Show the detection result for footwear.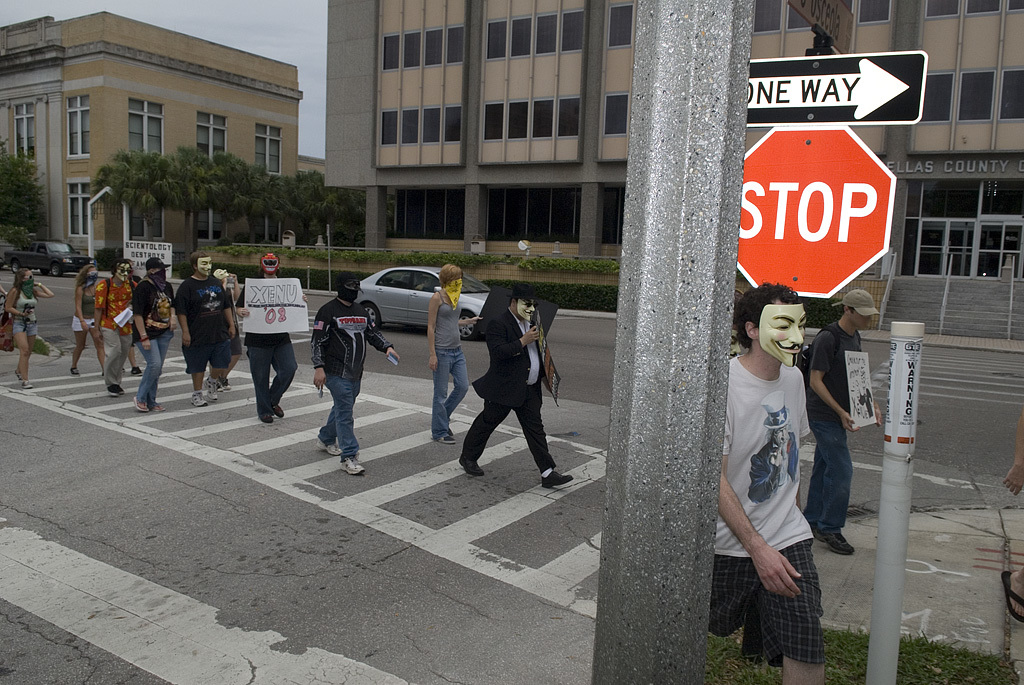
bbox(807, 527, 855, 556).
